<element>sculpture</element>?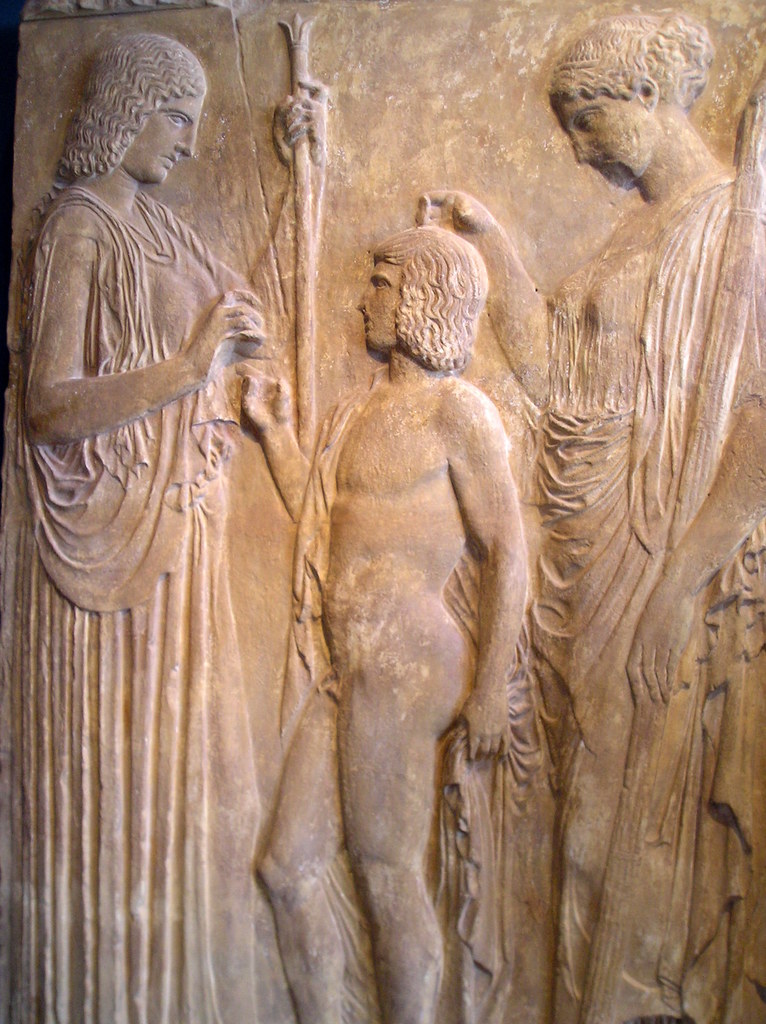
234, 223, 531, 1023
